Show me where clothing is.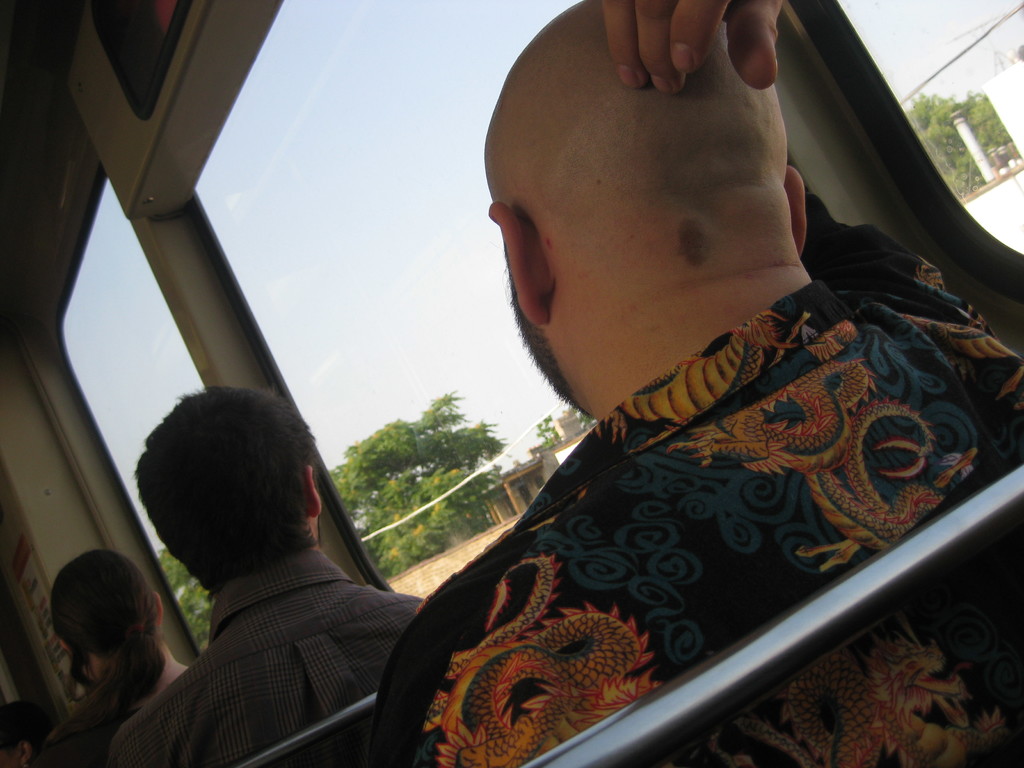
clothing is at 98/565/455/767.
